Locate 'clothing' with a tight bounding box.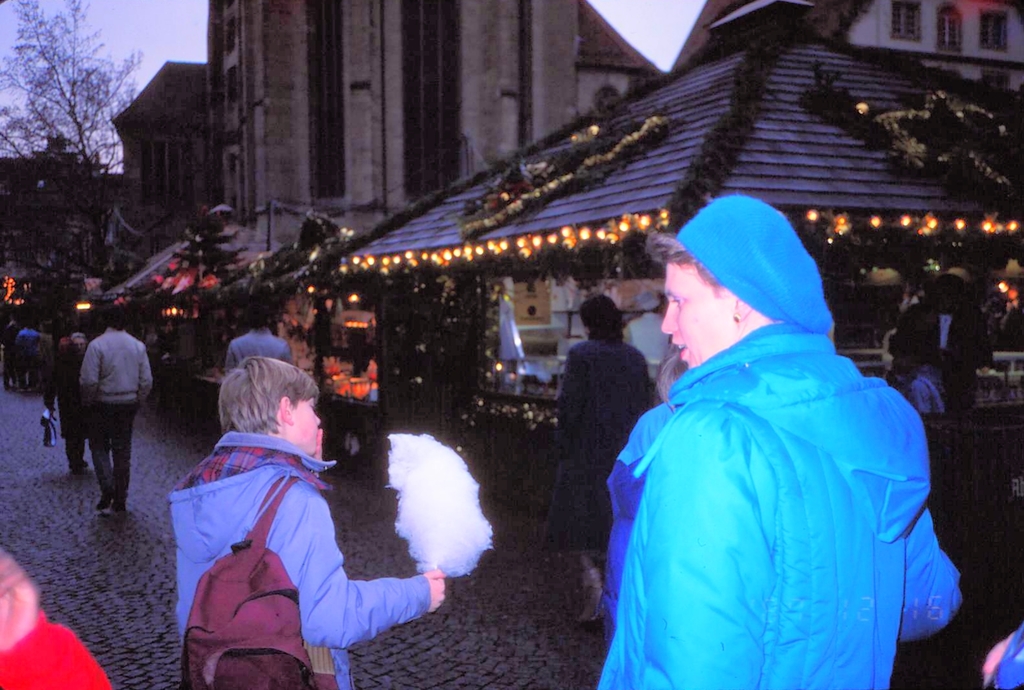
BBox(39, 346, 83, 474).
